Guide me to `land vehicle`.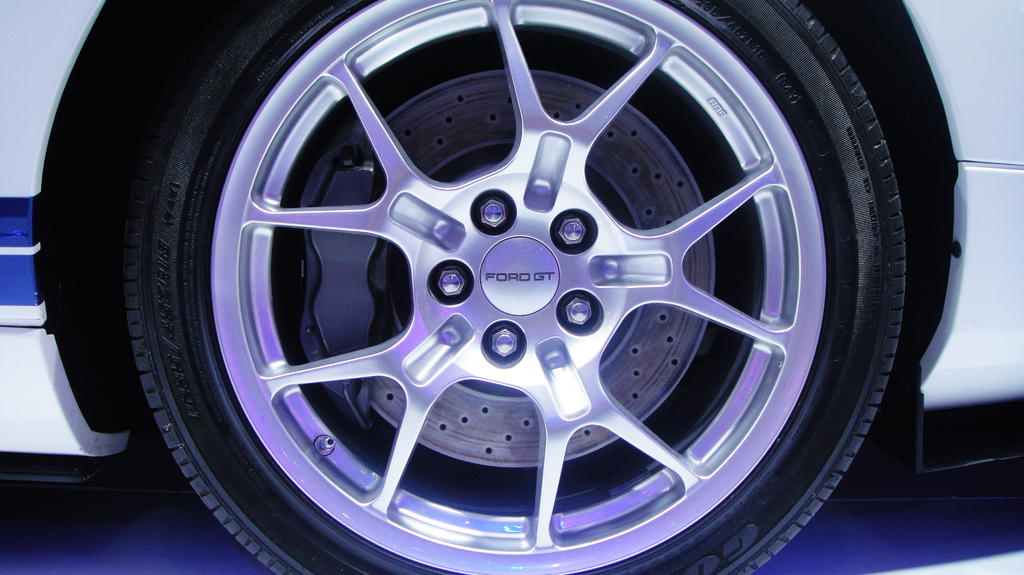
Guidance: 0,0,1023,574.
